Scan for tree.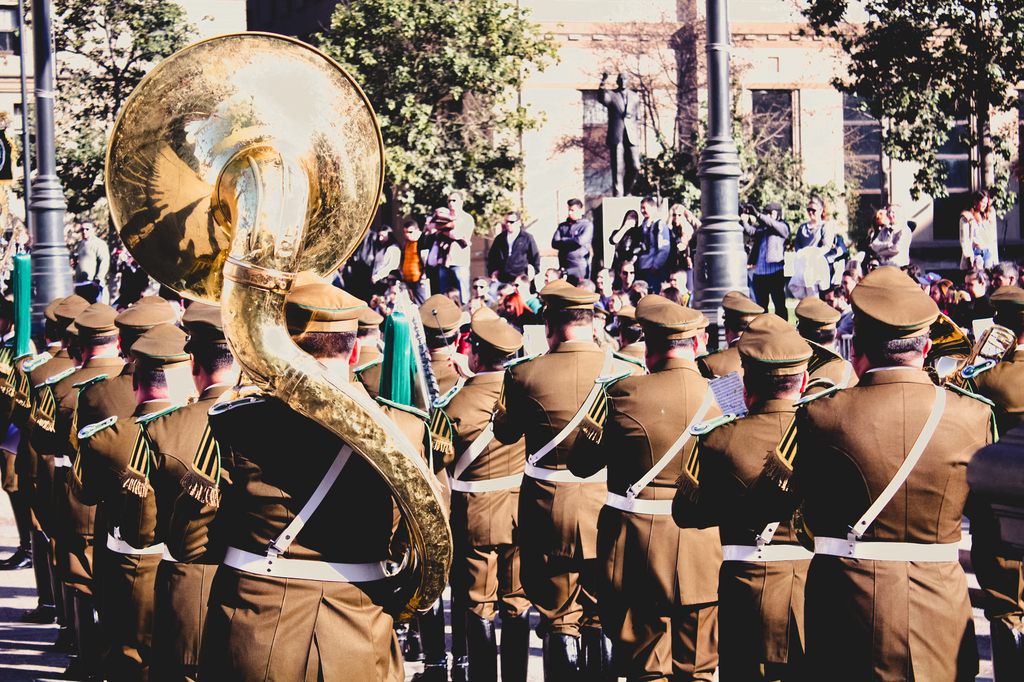
Scan result: detection(299, 0, 566, 233).
